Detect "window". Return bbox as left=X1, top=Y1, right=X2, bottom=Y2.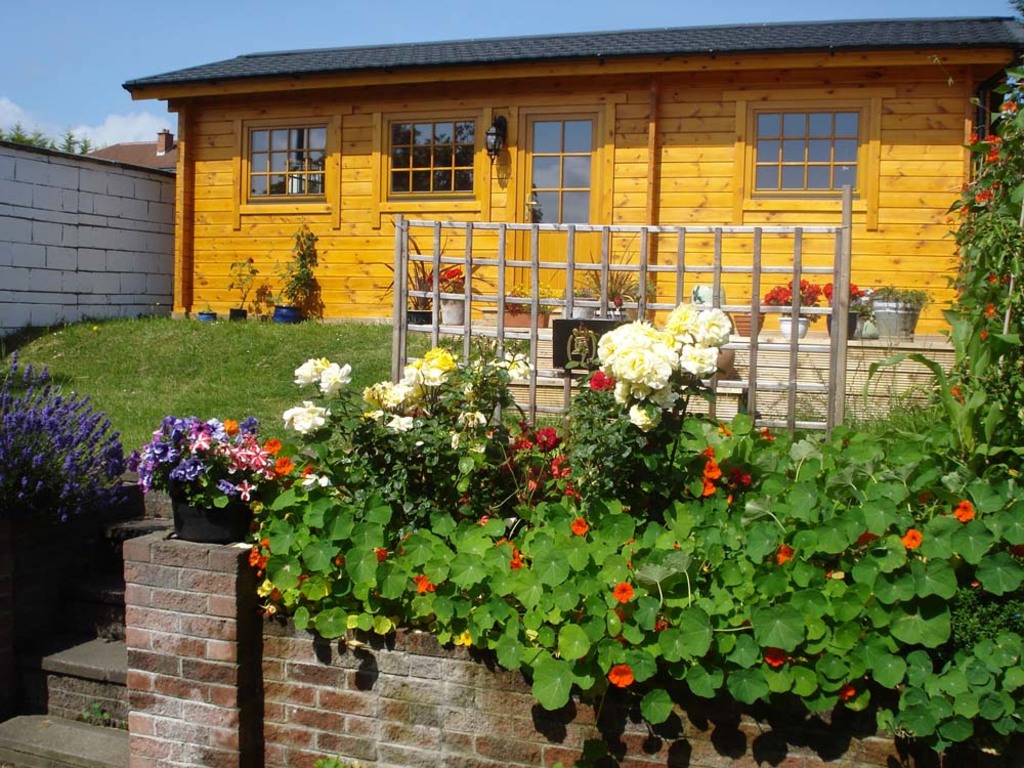
left=379, top=117, right=476, bottom=202.
